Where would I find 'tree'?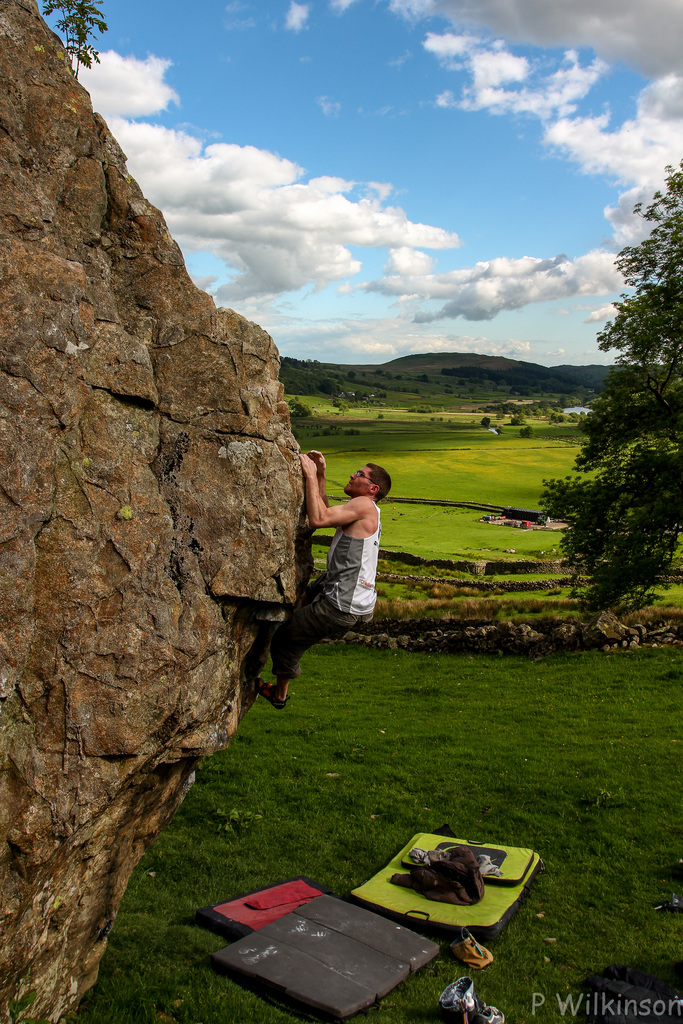
At x1=516 y1=412 x2=525 y2=423.
